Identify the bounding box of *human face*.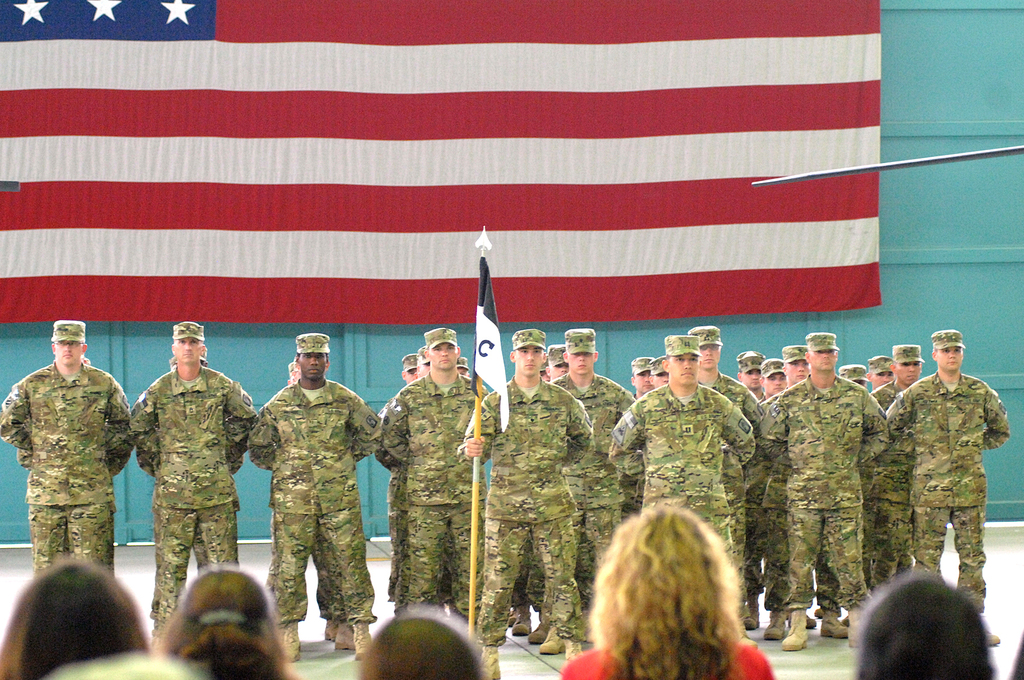
(x1=175, y1=338, x2=200, y2=367).
